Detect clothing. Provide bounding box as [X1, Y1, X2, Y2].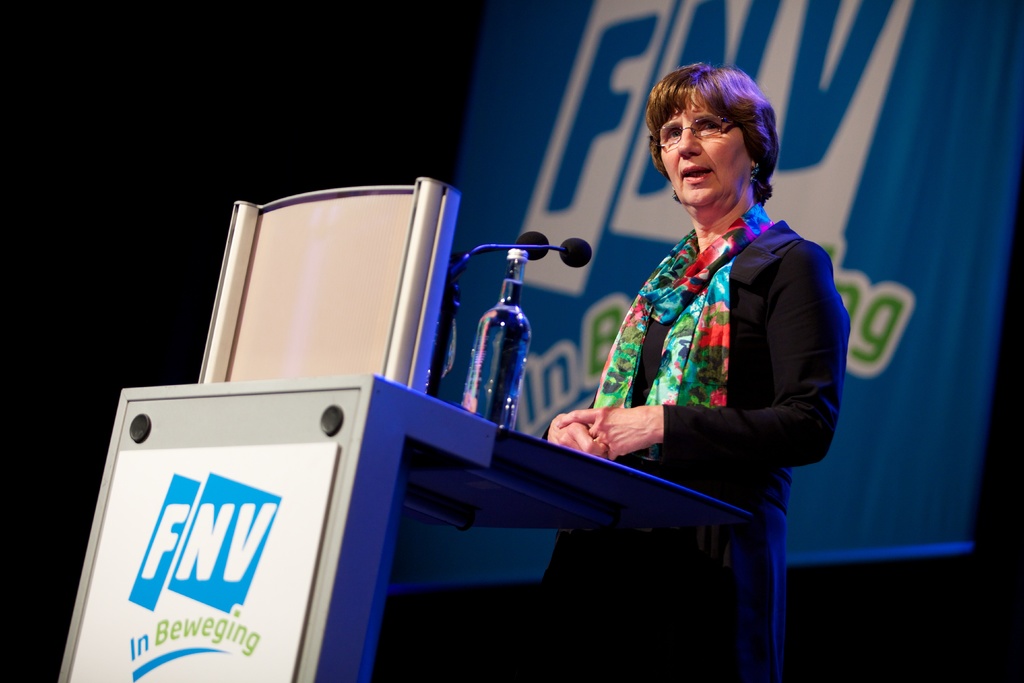
[520, 204, 852, 680].
